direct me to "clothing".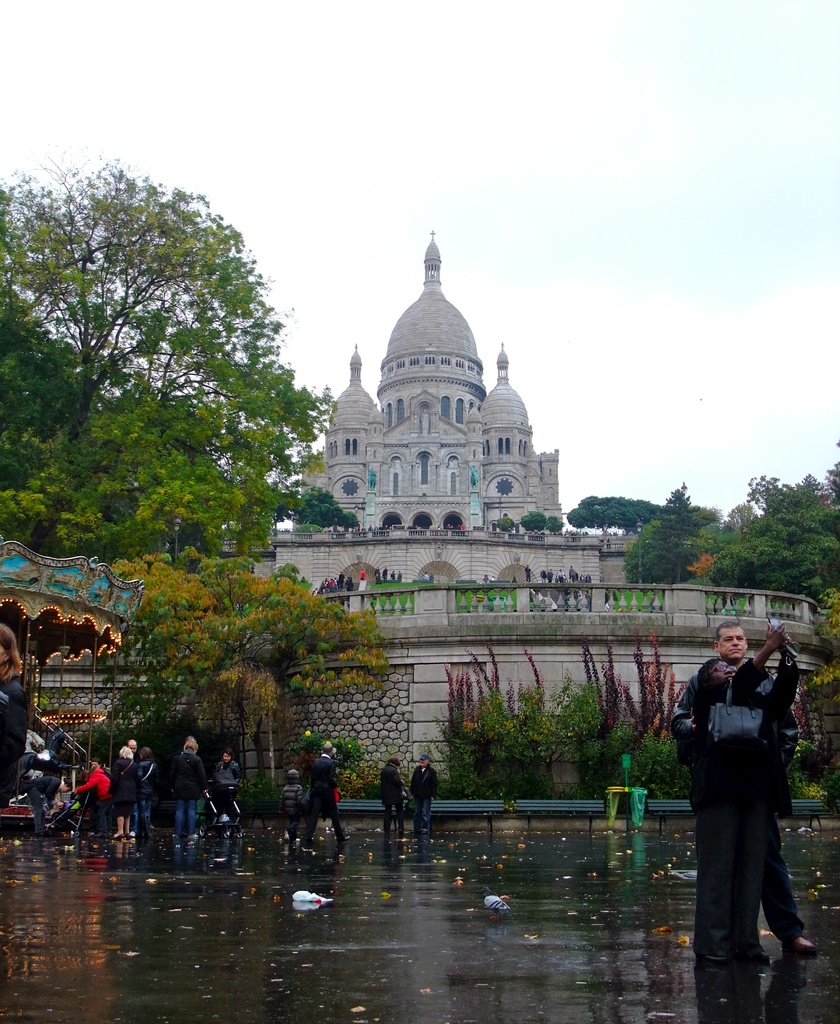
Direction: crop(133, 757, 158, 827).
